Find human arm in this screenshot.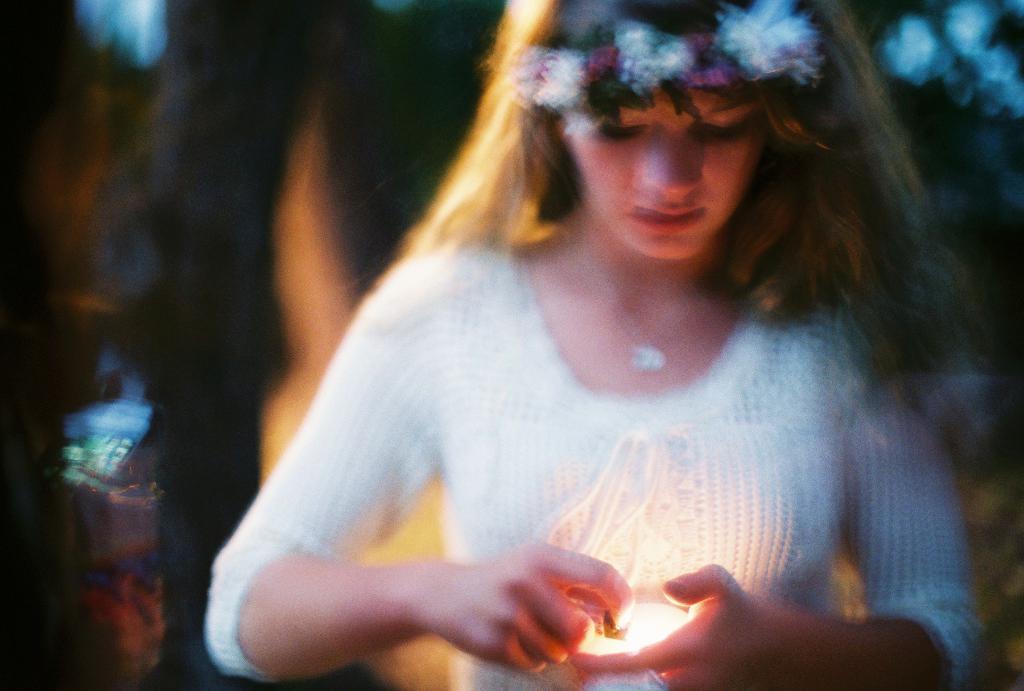
The bounding box for human arm is 211/361/660/678.
